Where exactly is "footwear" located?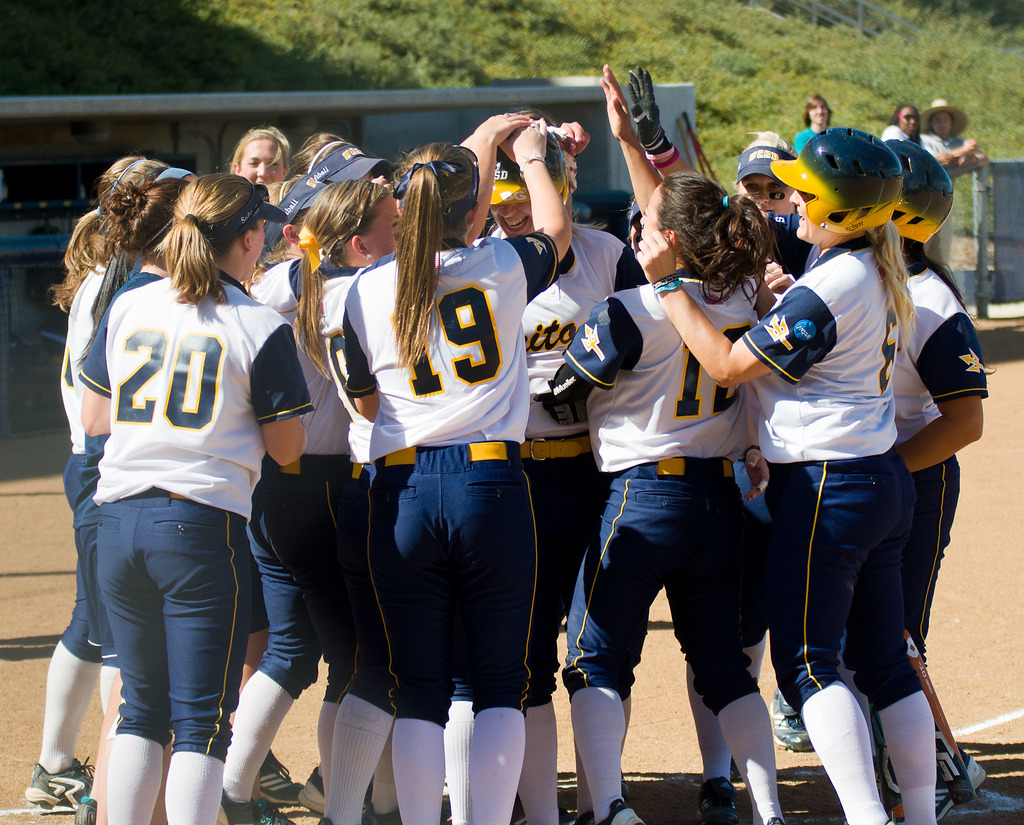
Its bounding box is <bbox>881, 747, 910, 824</bbox>.
